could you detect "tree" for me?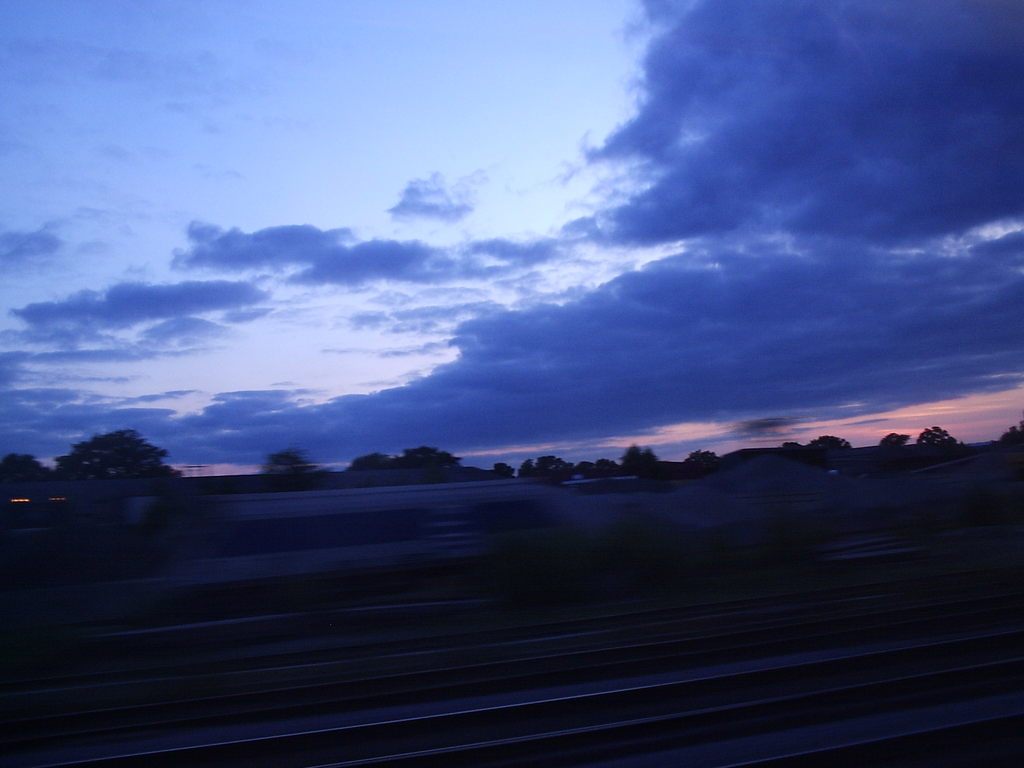
Detection result: box(56, 416, 162, 509).
